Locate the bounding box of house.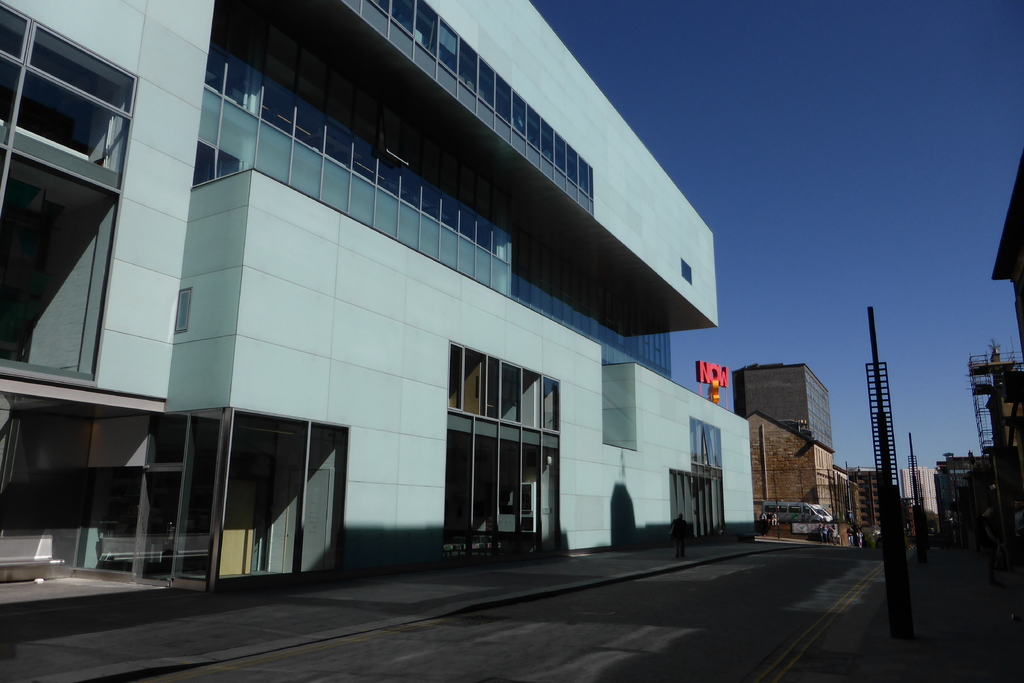
Bounding box: bbox(836, 461, 888, 539).
